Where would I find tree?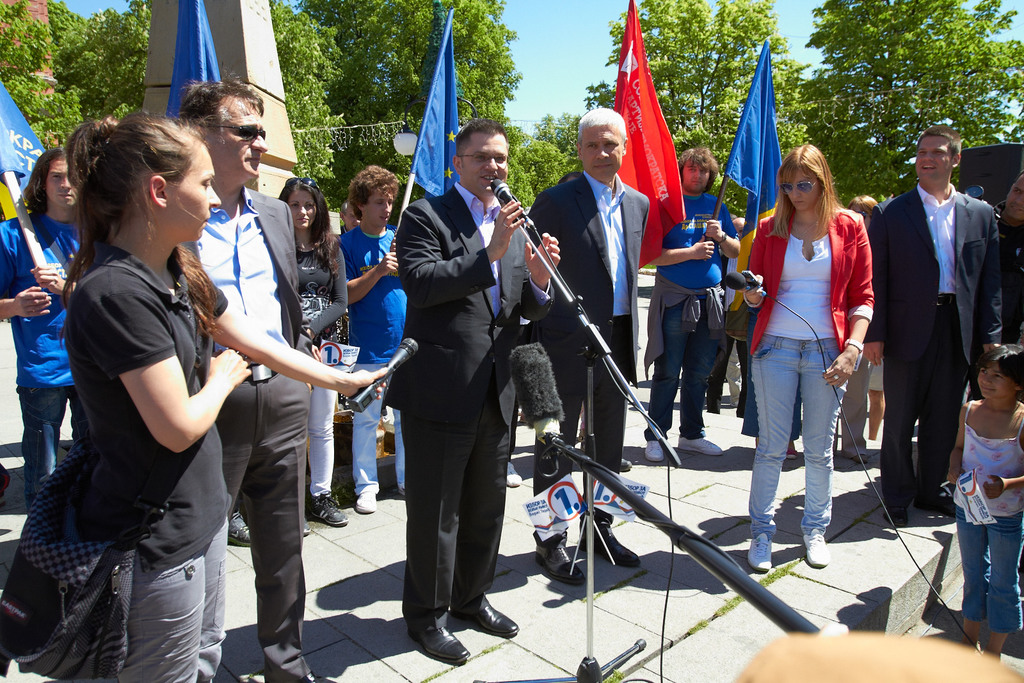
At 43,0,109,153.
